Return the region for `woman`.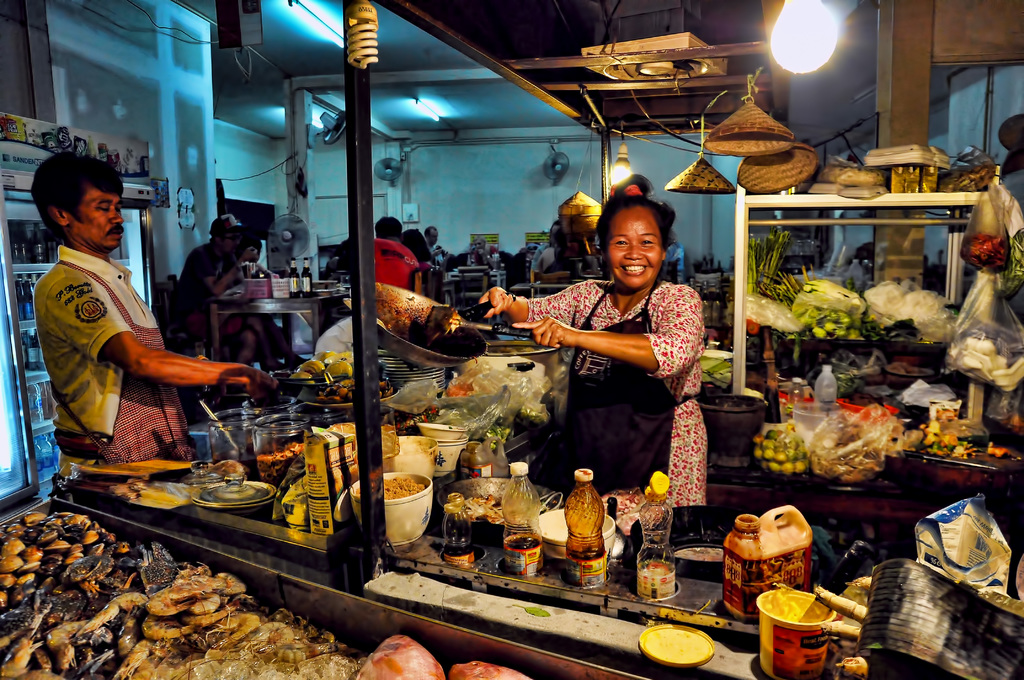
(x1=527, y1=198, x2=723, y2=520).
